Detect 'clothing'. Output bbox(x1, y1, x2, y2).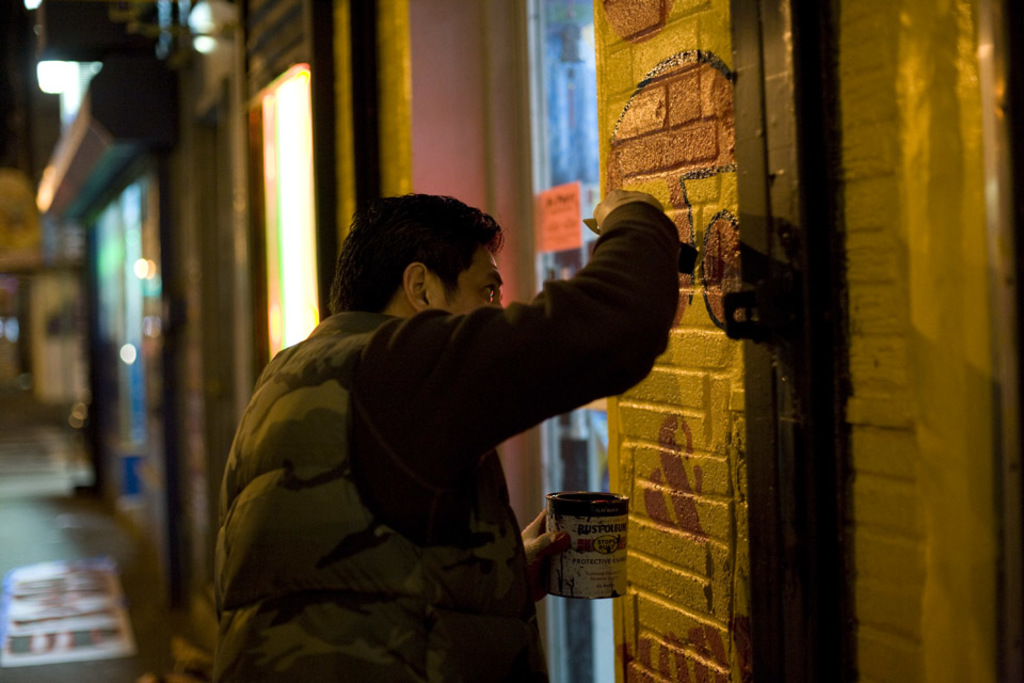
bbox(228, 195, 658, 655).
